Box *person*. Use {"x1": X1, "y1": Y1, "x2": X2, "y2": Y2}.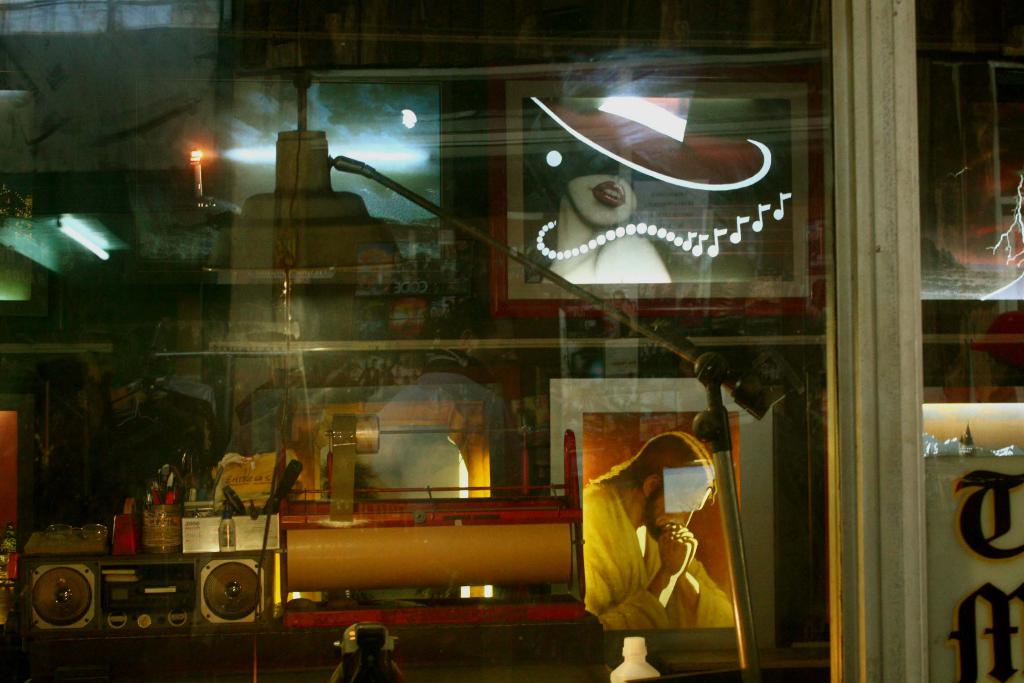
{"x1": 525, "y1": 64, "x2": 754, "y2": 299}.
